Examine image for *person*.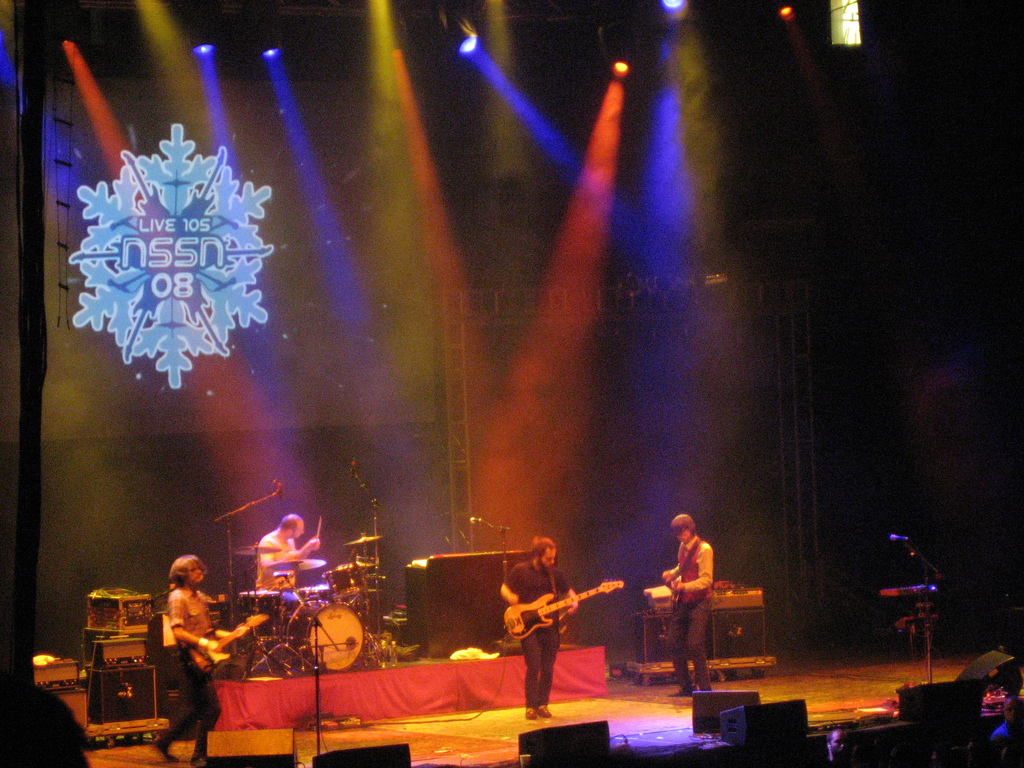
Examination result: 500/532/578/718.
